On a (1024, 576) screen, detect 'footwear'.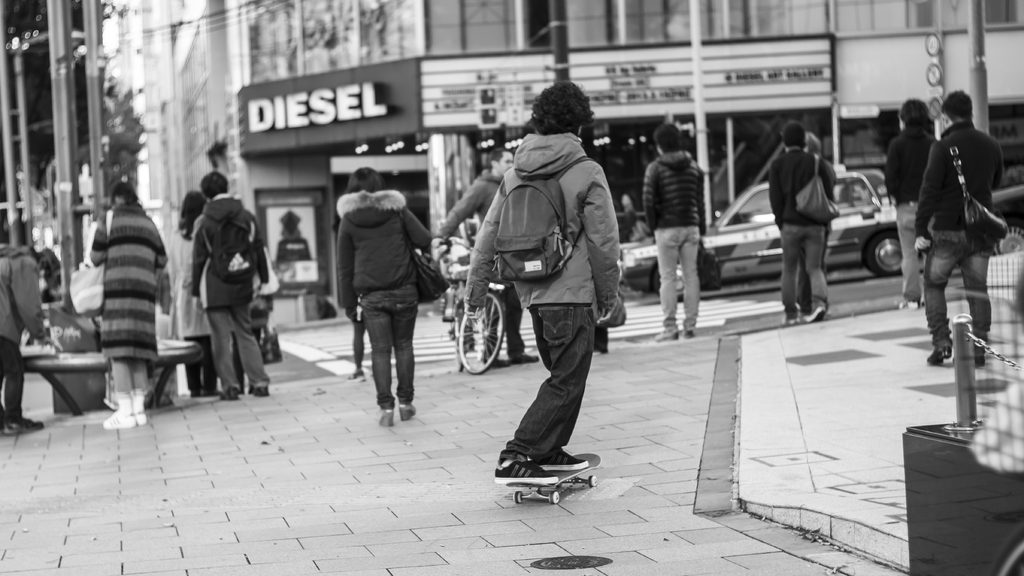
(102, 412, 137, 426).
